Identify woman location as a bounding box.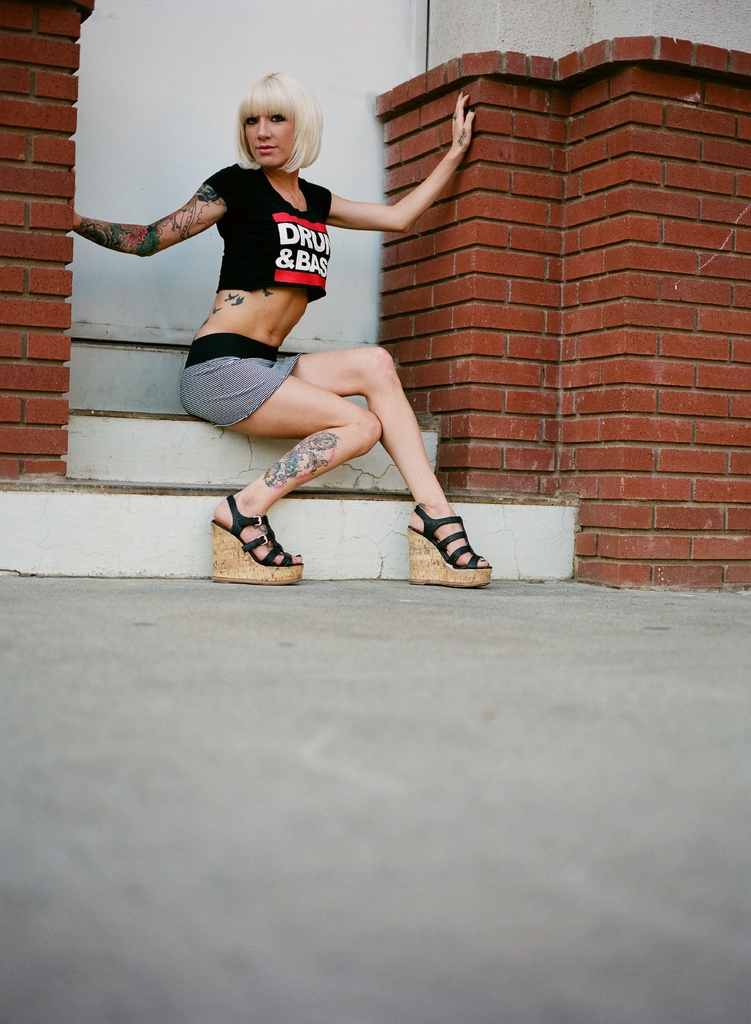
bbox=(134, 94, 476, 586).
